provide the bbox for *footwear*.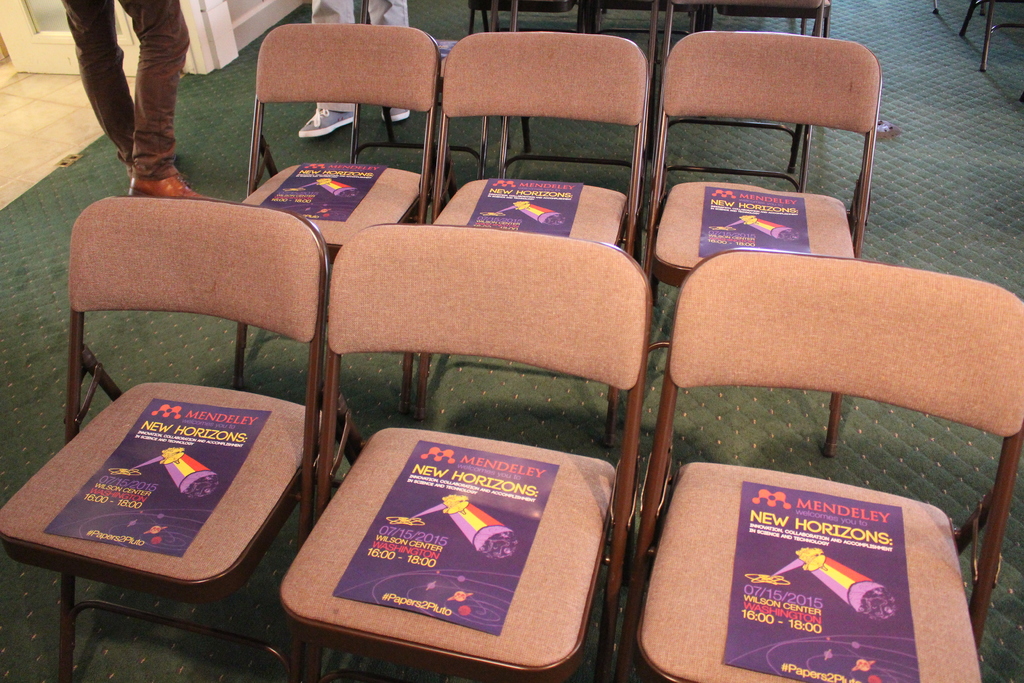
locate(383, 104, 409, 122).
